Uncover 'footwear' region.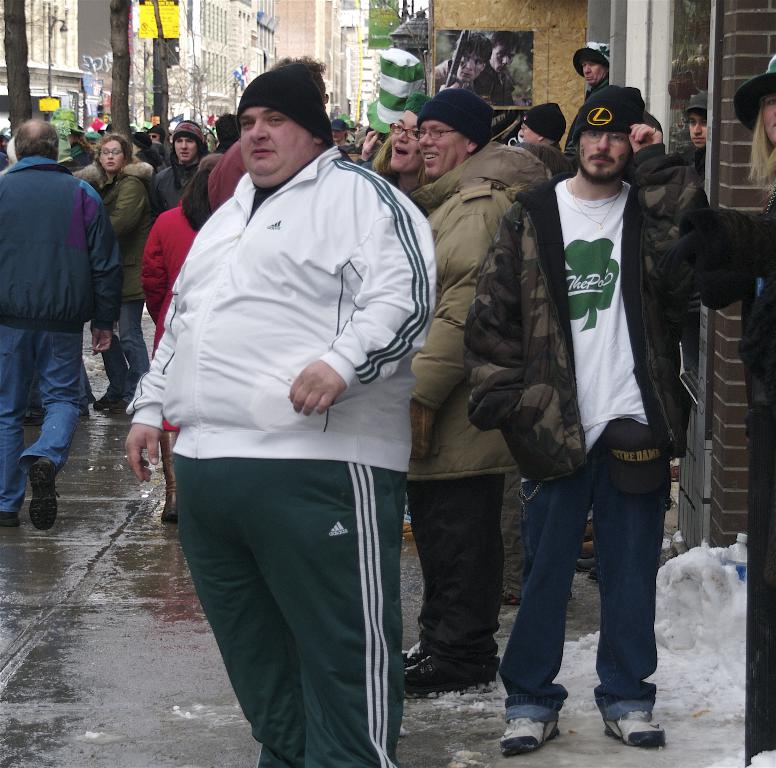
Uncovered: 158 428 178 522.
